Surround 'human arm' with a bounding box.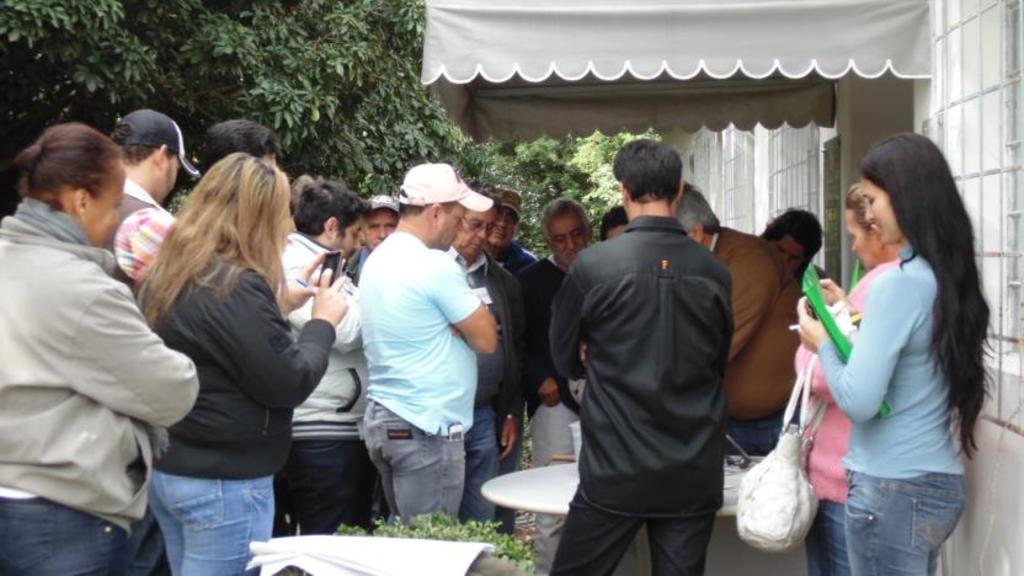
detection(290, 276, 361, 351).
